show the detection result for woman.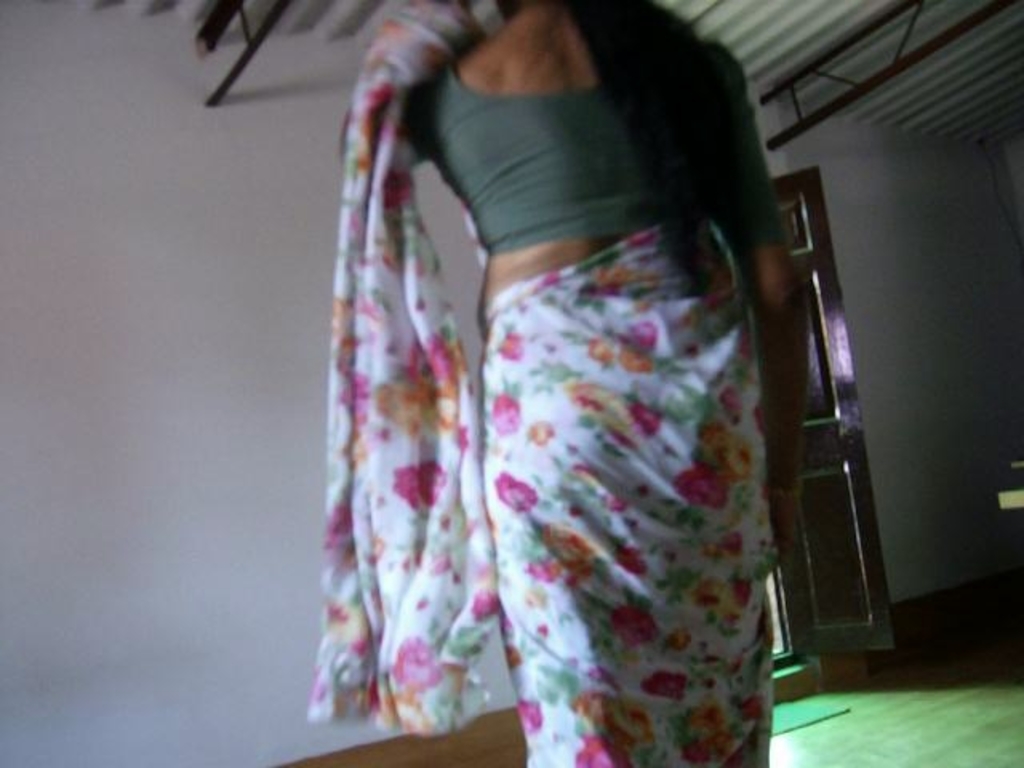
select_region(270, 0, 794, 757).
